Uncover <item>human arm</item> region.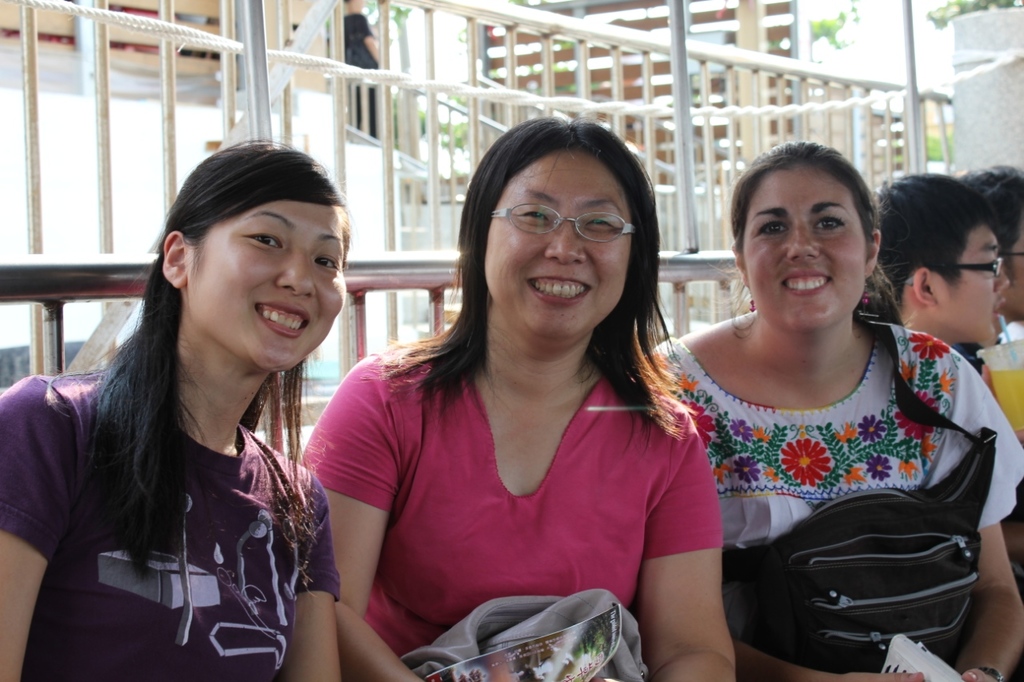
Uncovered: 288, 346, 426, 681.
